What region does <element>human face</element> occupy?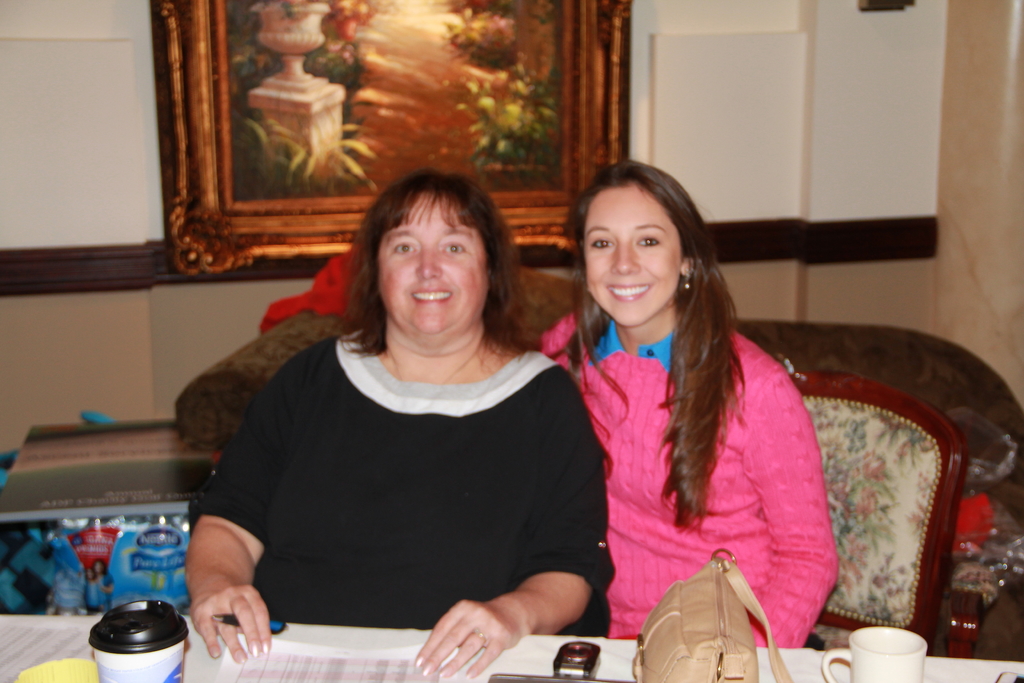
586:188:680:328.
